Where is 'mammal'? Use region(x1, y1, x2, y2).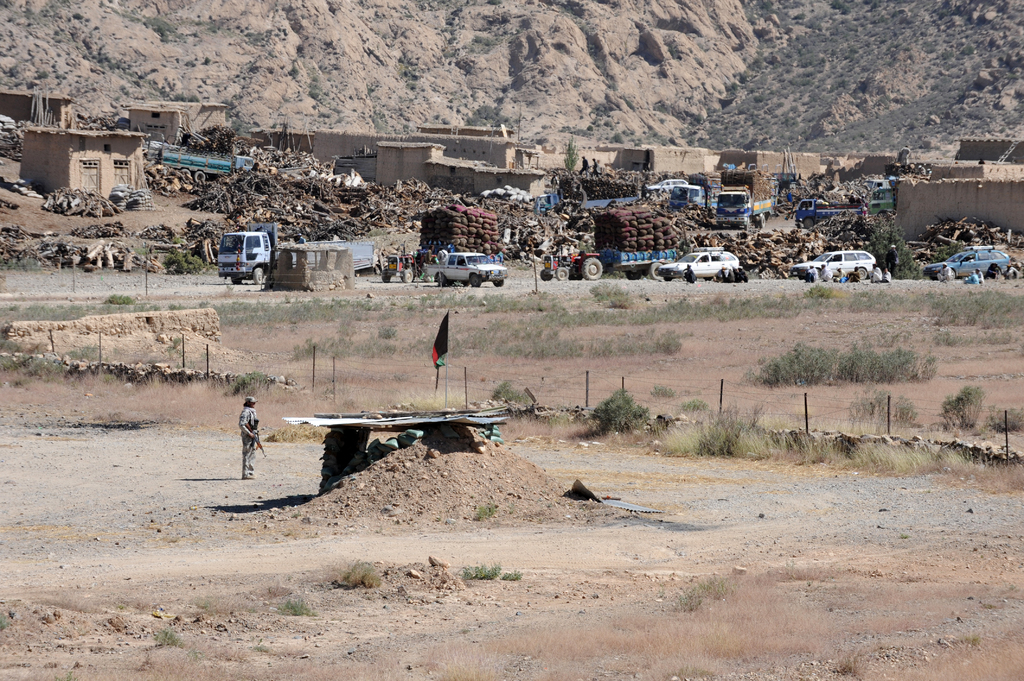
region(682, 263, 699, 284).
